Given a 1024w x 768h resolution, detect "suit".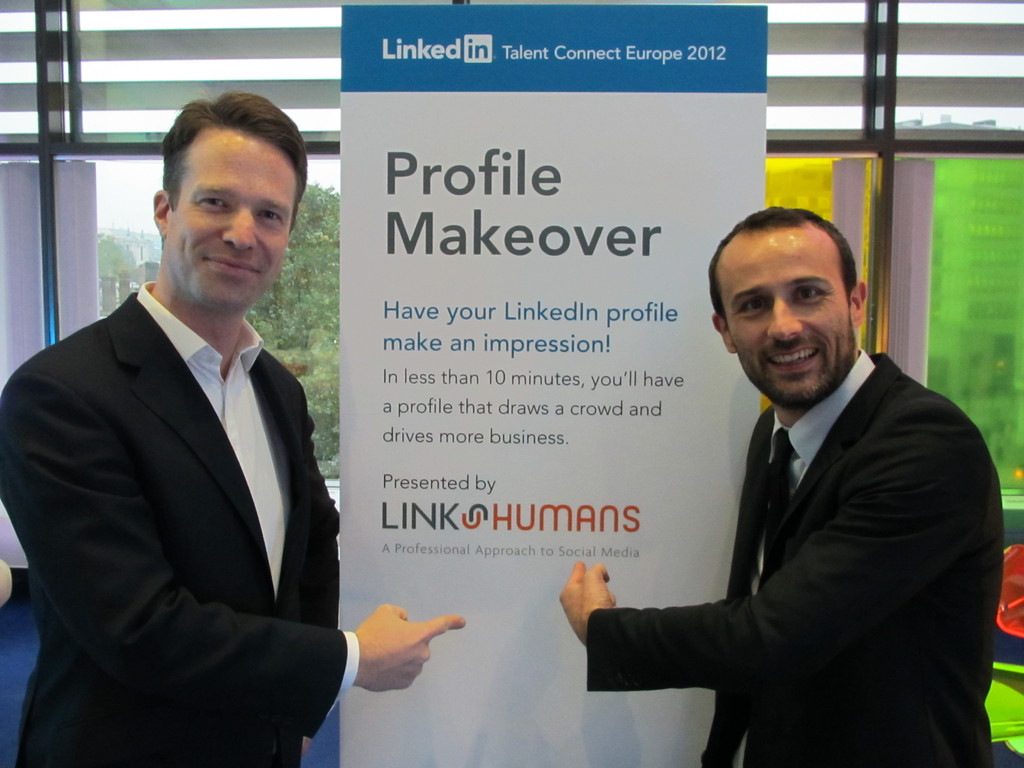
(x1=579, y1=348, x2=1017, y2=767).
